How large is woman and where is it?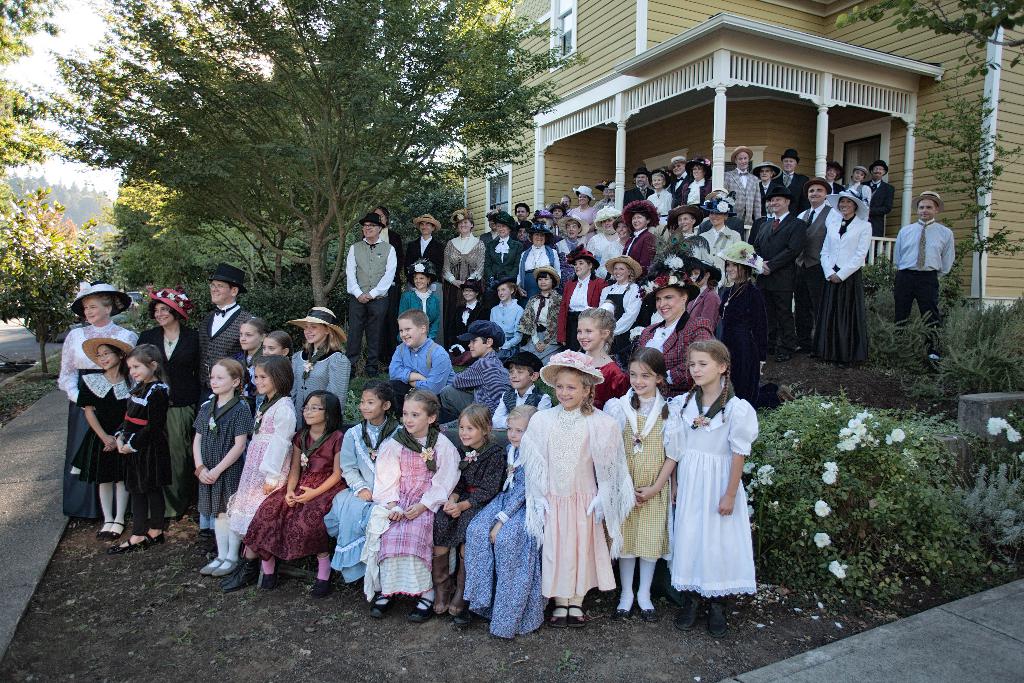
Bounding box: locate(554, 214, 589, 264).
